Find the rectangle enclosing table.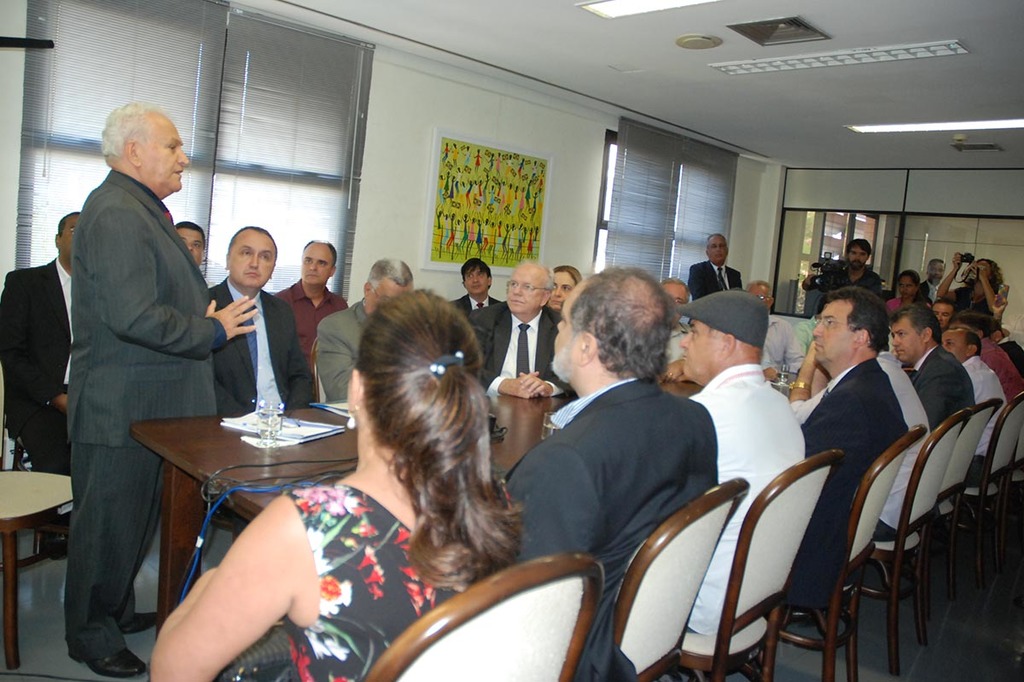
<box>489,362,811,485</box>.
